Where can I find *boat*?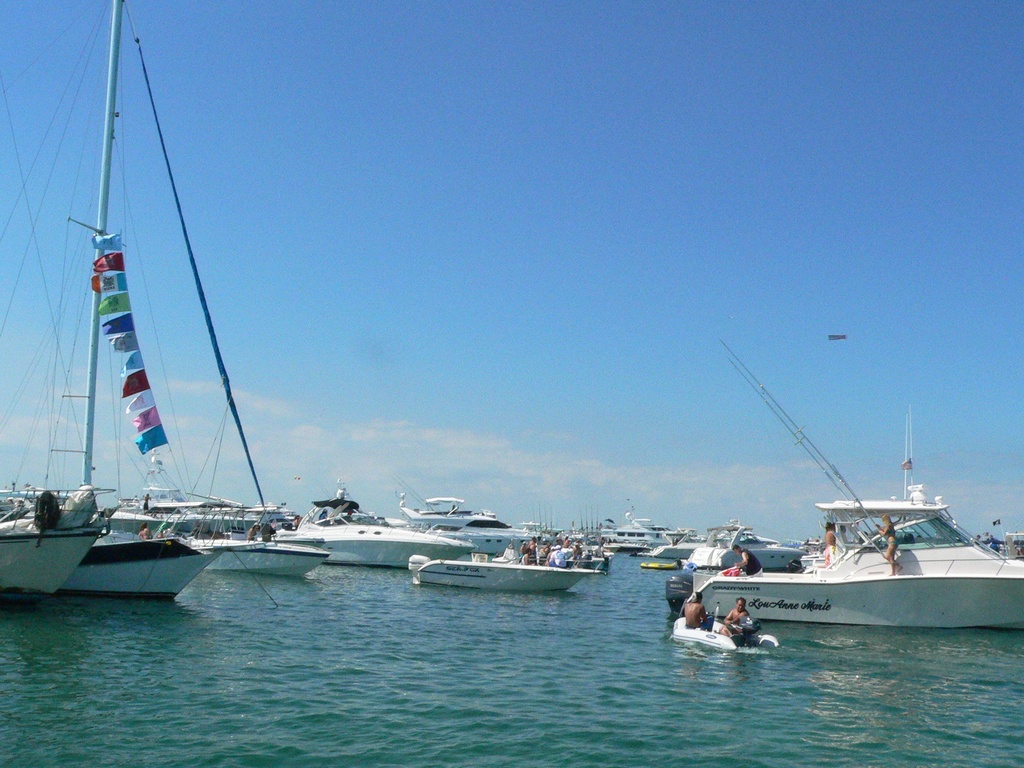
You can find it at x1=640 y1=561 x2=680 y2=570.
